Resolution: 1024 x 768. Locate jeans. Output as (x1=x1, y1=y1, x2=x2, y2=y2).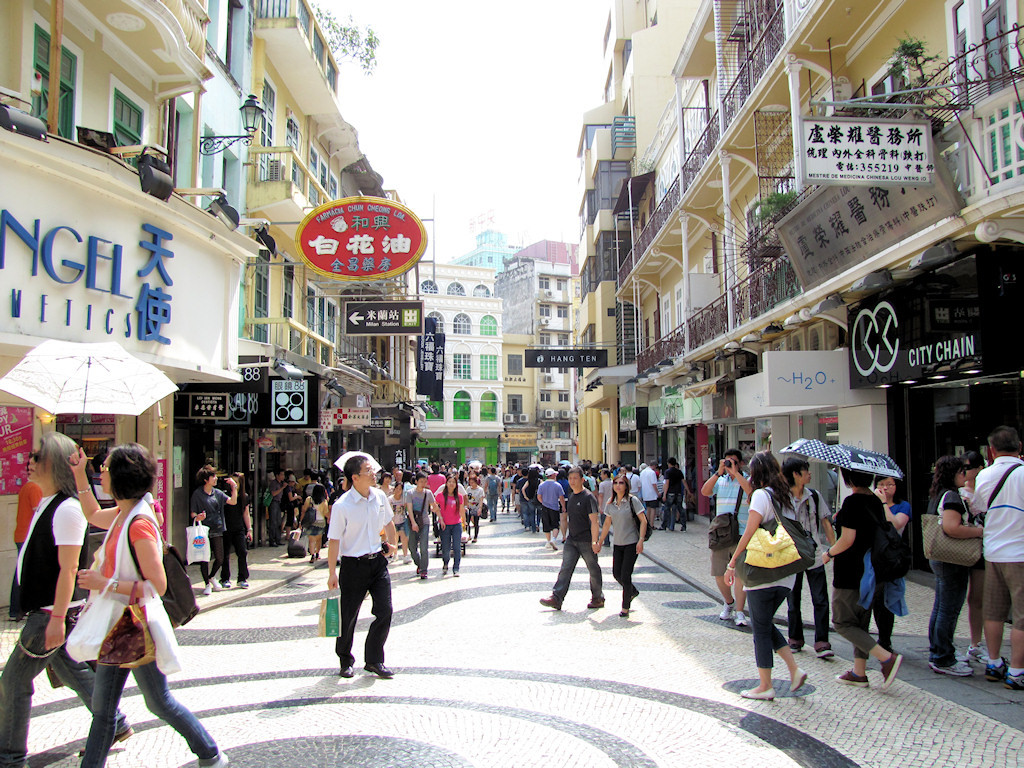
(x1=667, y1=494, x2=679, y2=532).
